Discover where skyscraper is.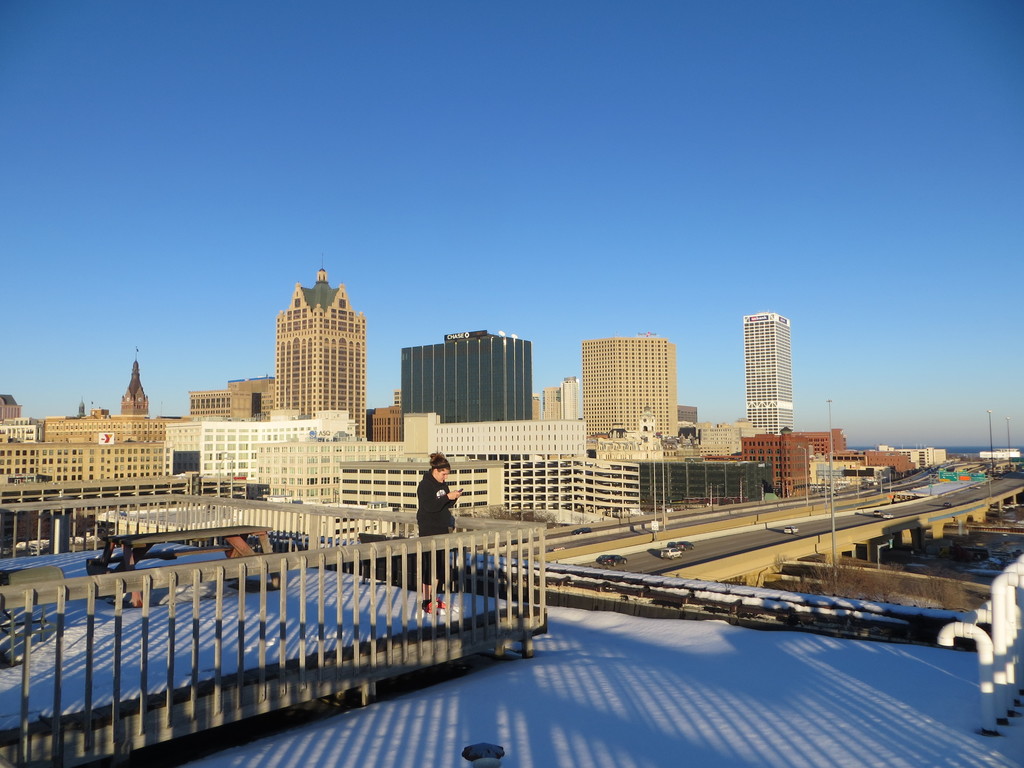
Discovered at BBox(241, 269, 371, 442).
